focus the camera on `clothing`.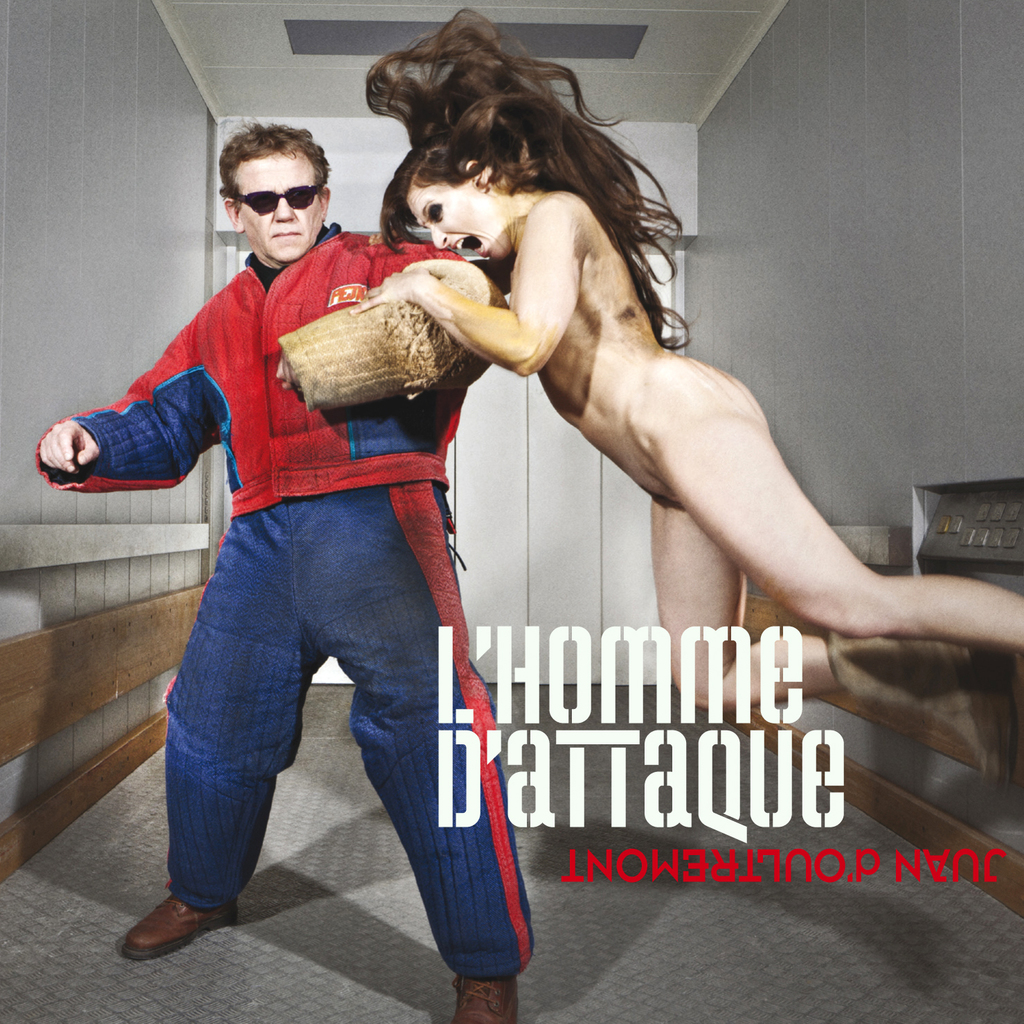
Focus region: crop(0, 82, 584, 969).
